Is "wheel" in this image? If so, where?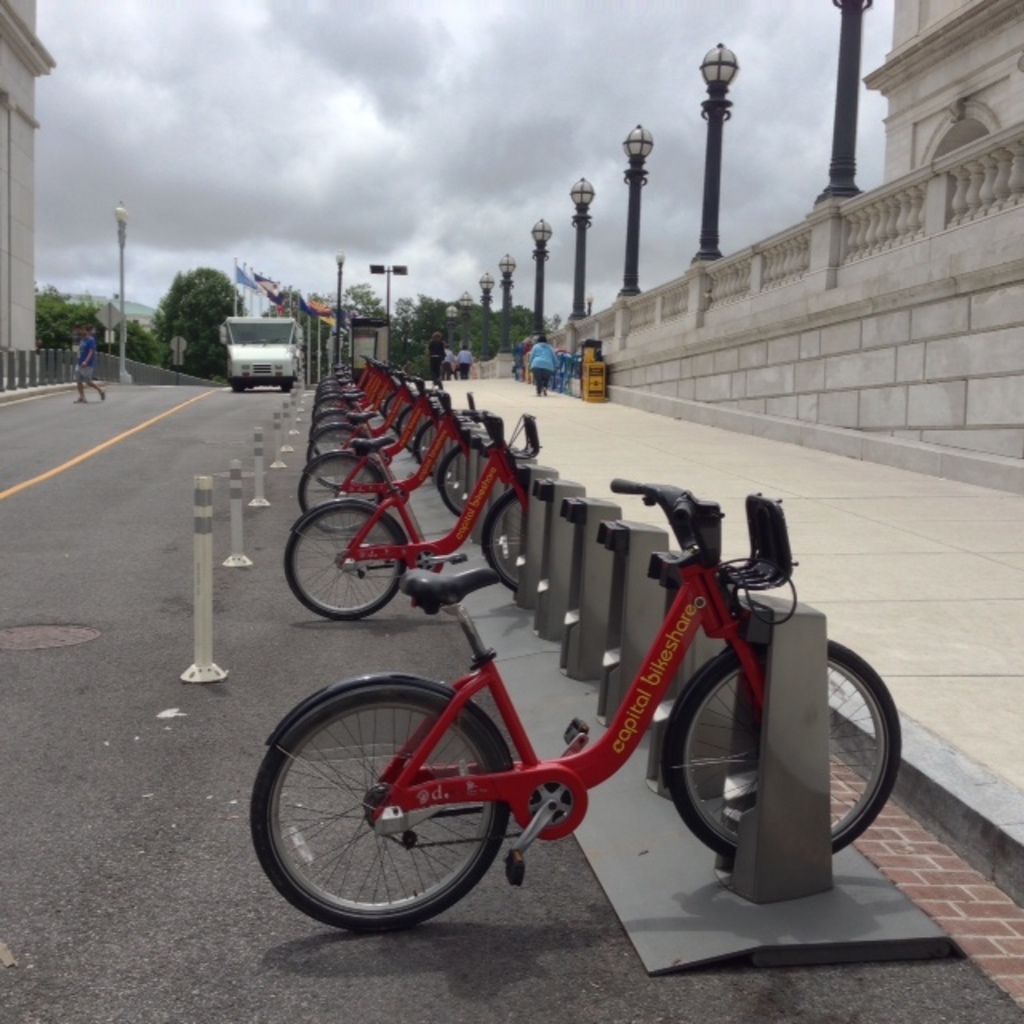
Yes, at bbox=(480, 490, 544, 586).
